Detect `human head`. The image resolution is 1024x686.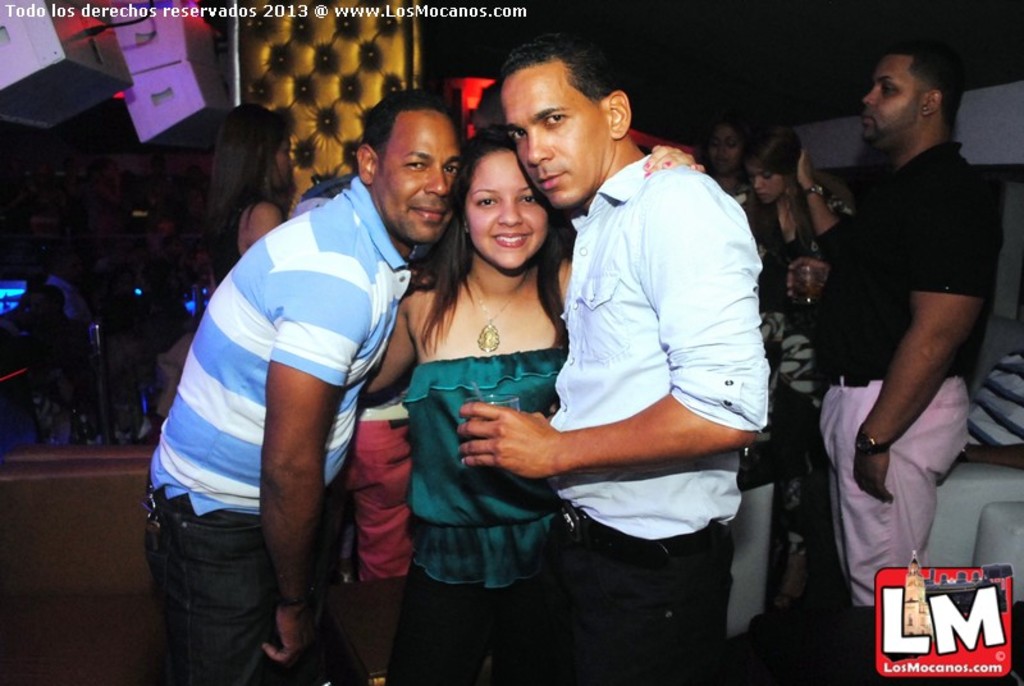
(460, 128, 575, 273).
